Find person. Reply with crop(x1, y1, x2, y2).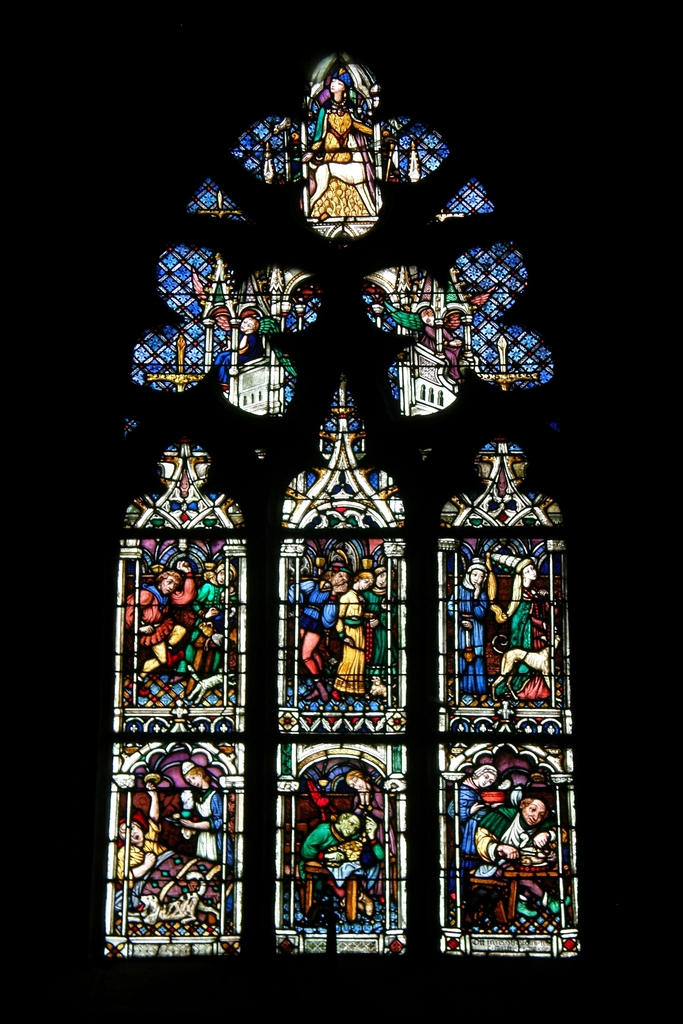
crop(464, 785, 552, 929).
